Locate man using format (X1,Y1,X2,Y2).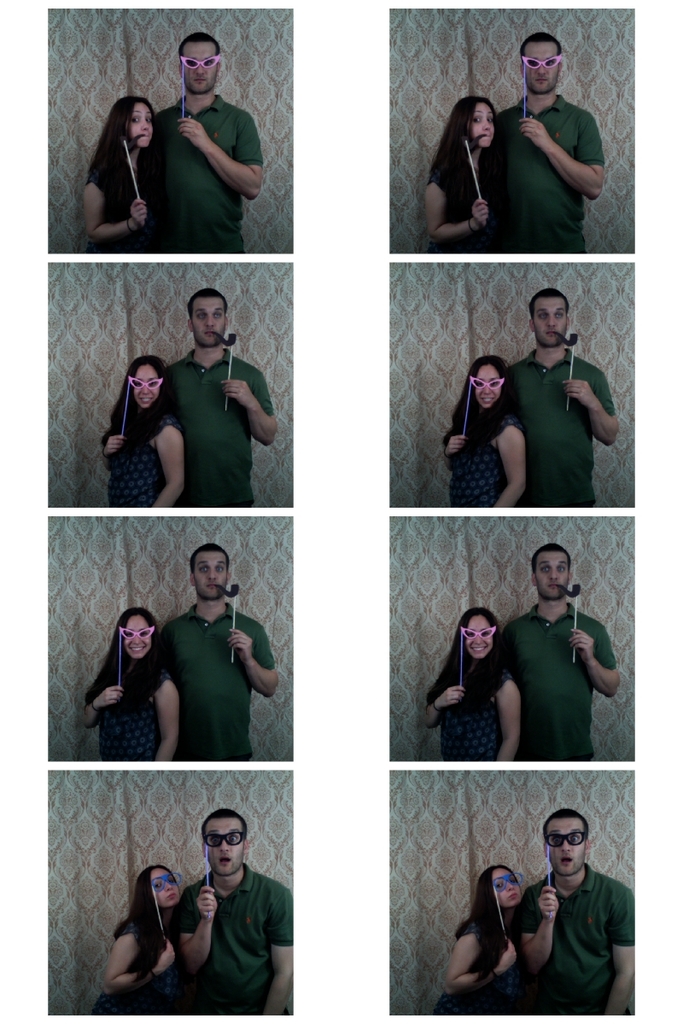
(166,286,279,506).
